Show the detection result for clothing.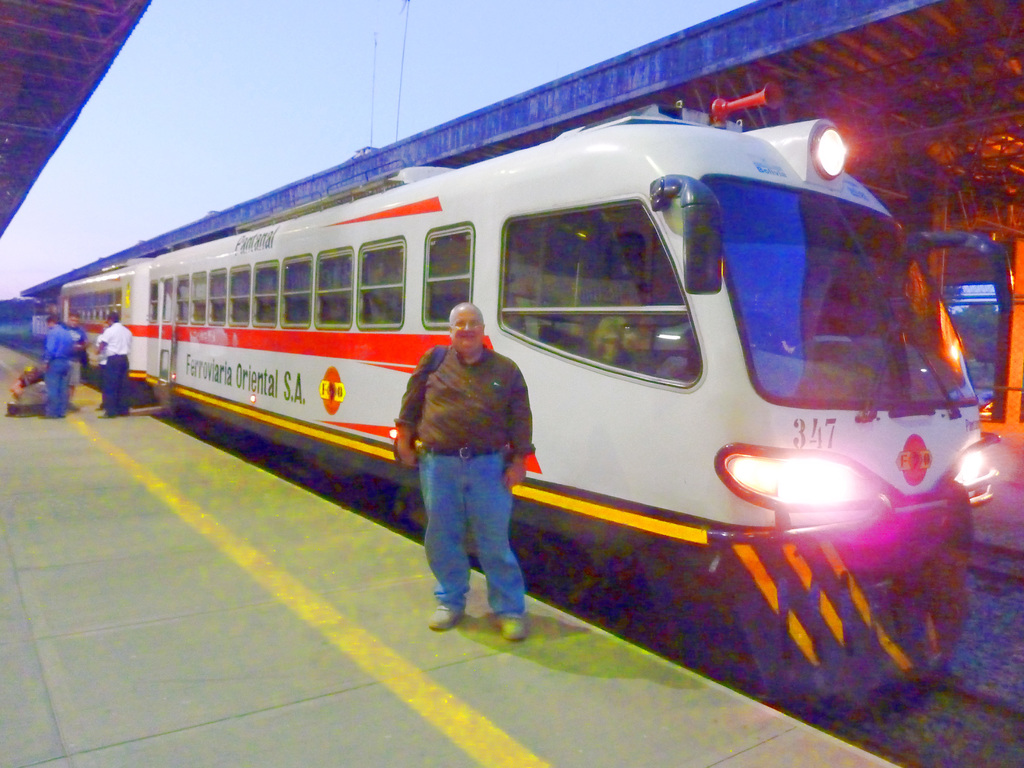
pyautogui.locateOnScreen(43, 323, 89, 417).
